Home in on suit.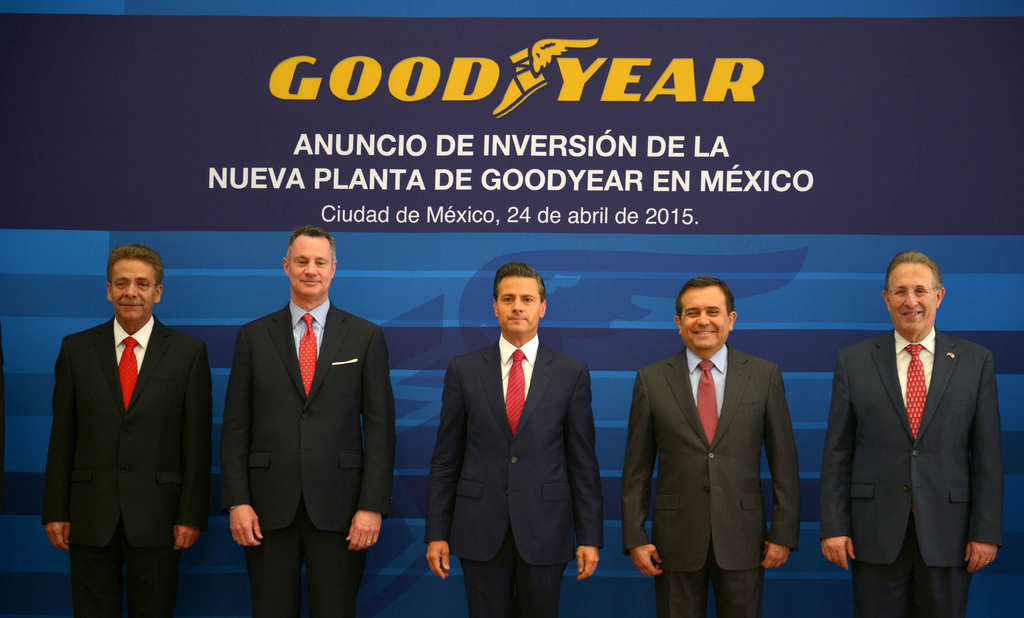
Homed in at region(829, 271, 1007, 610).
